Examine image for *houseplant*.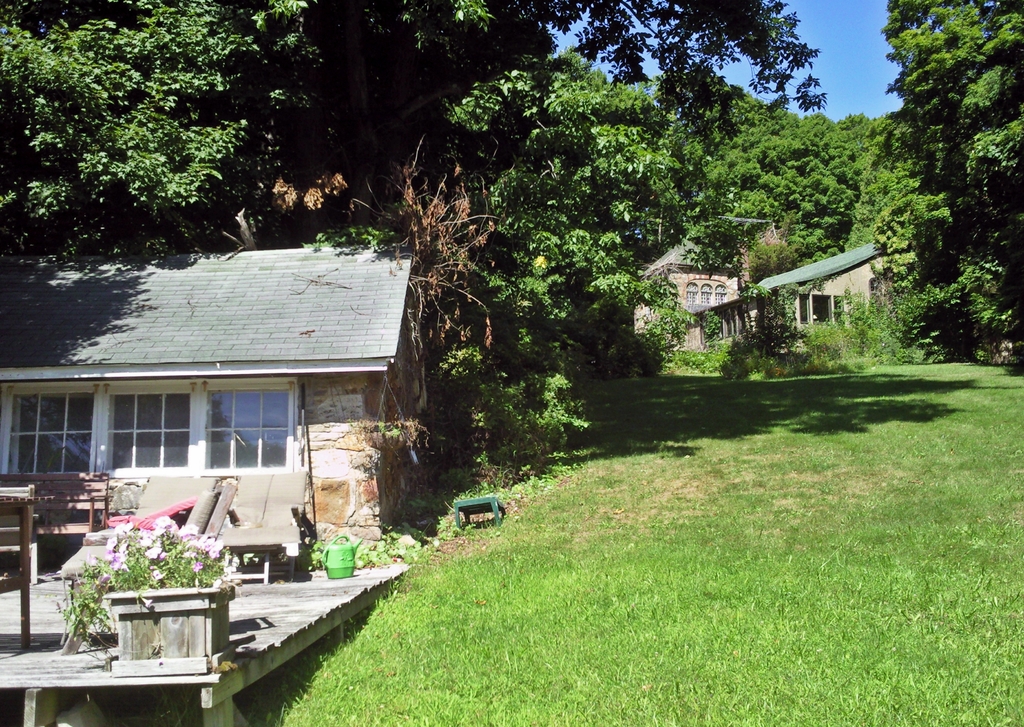
Examination result: (left=48, top=511, right=248, bottom=677).
